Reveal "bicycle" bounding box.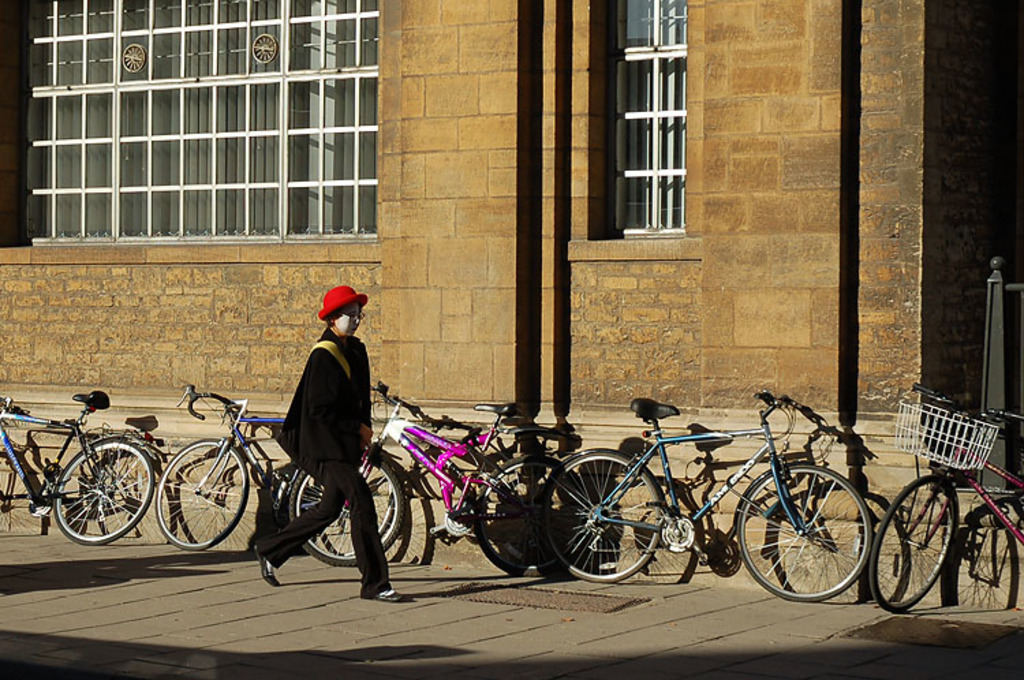
Revealed: 864 365 1023 619.
